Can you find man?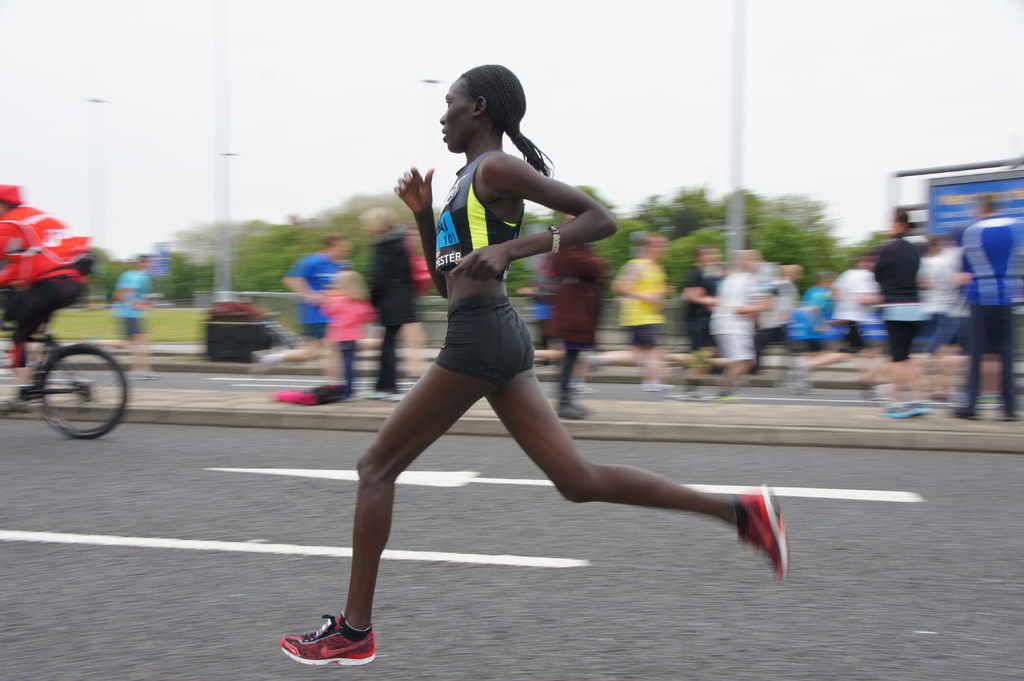
Yes, bounding box: <bbox>954, 195, 1023, 416</bbox>.
